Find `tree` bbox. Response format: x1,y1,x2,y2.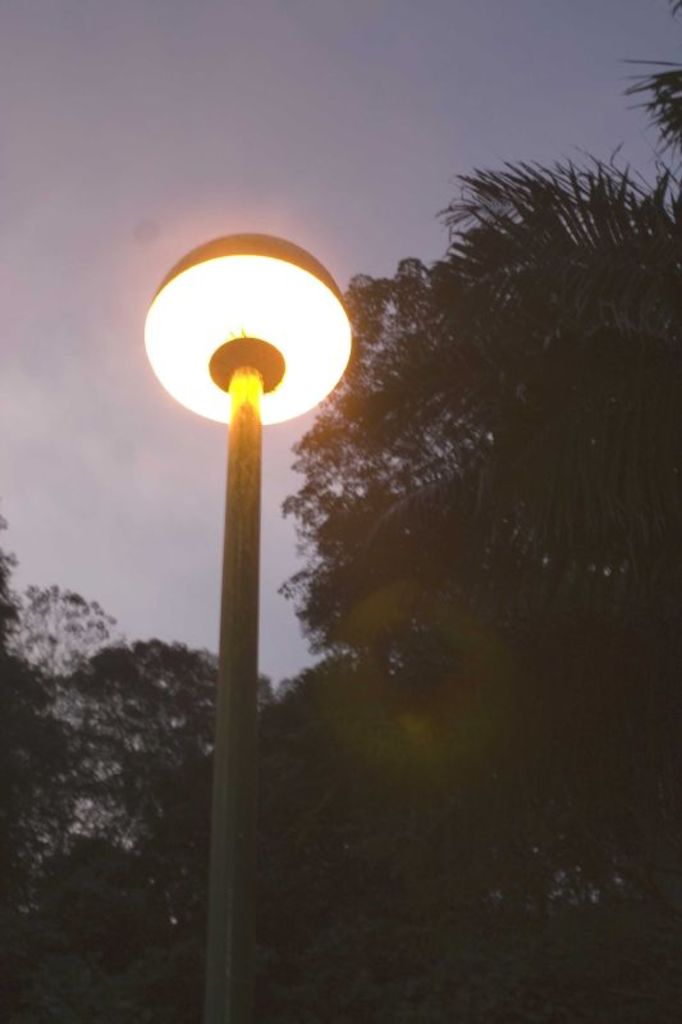
0,502,276,1023.
